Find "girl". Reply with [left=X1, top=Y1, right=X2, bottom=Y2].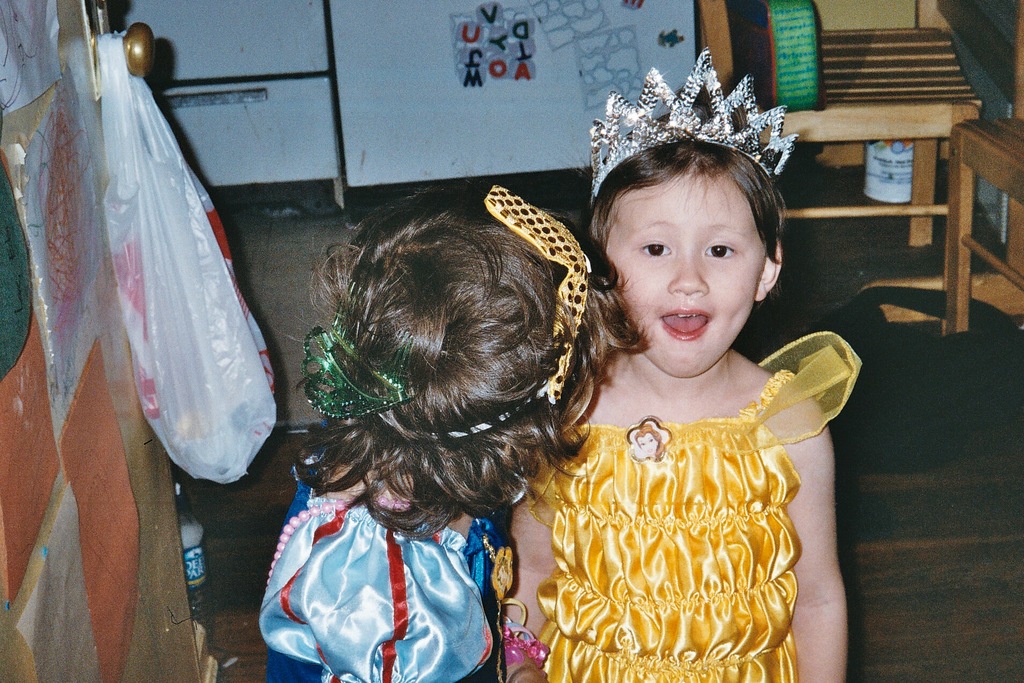
[left=259, top=186, right=643, bottom=682].
